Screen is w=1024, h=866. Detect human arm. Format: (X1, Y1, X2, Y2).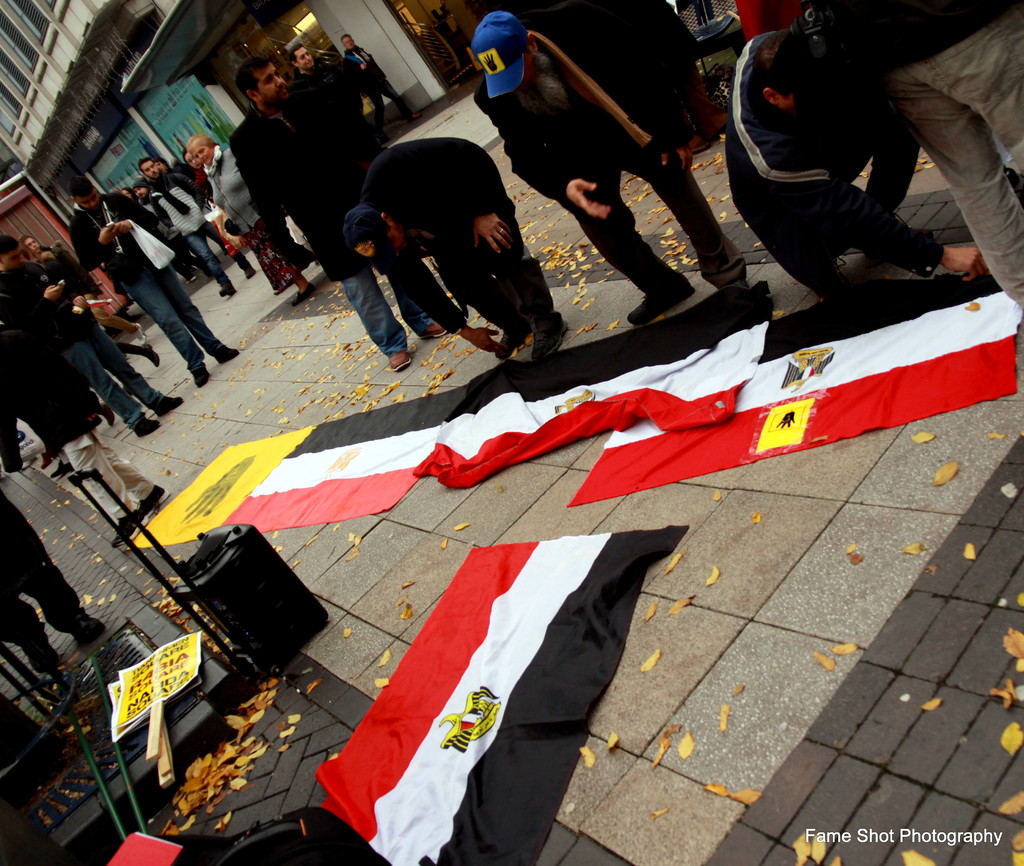
(225, 133, 298, 265).
